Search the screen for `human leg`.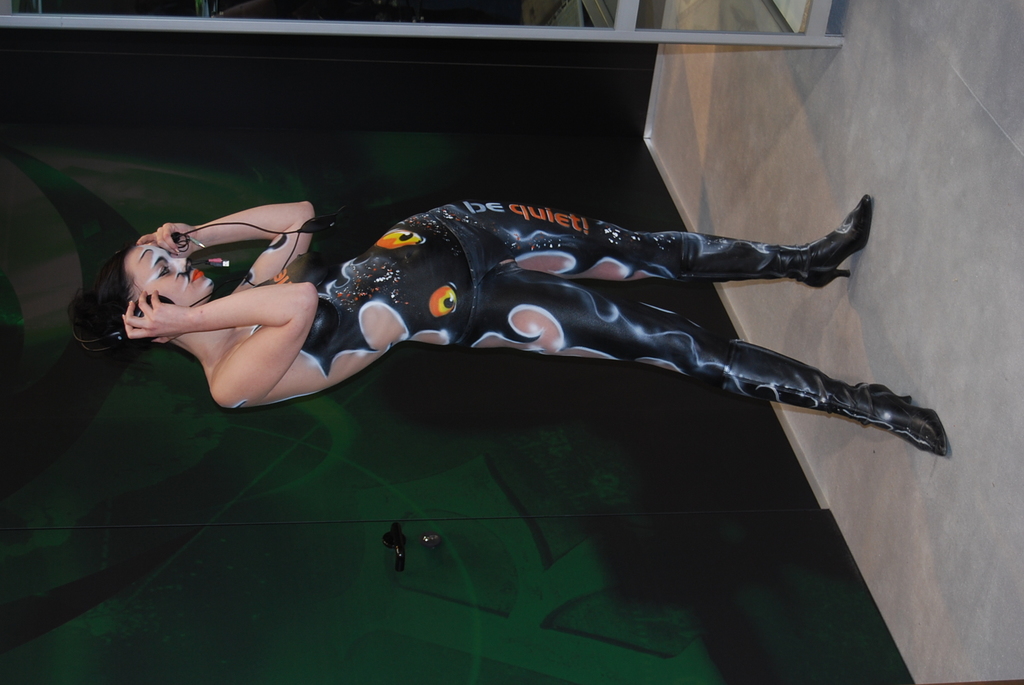
Found at bbox=[464, 268, 949, 457].
